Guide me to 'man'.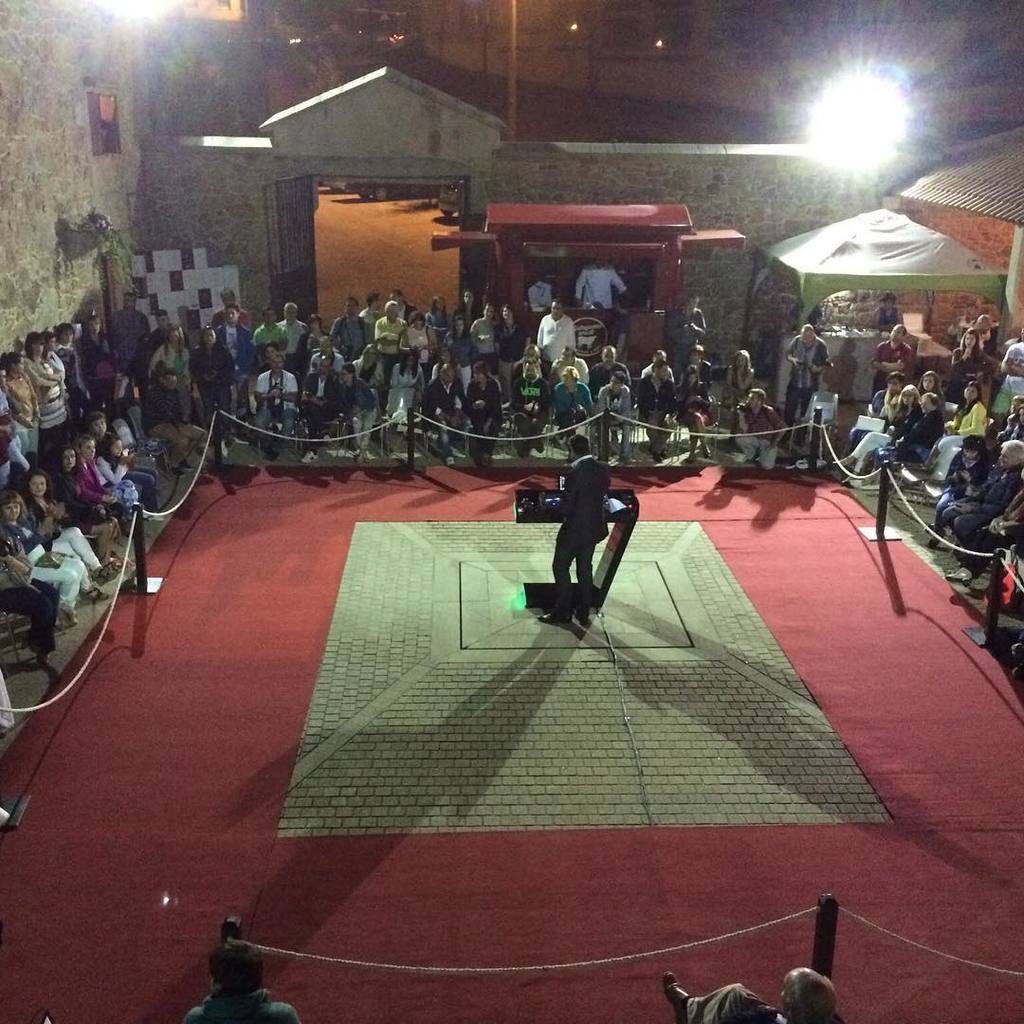
Guidance: select_region(360, 295, 382, 325).
